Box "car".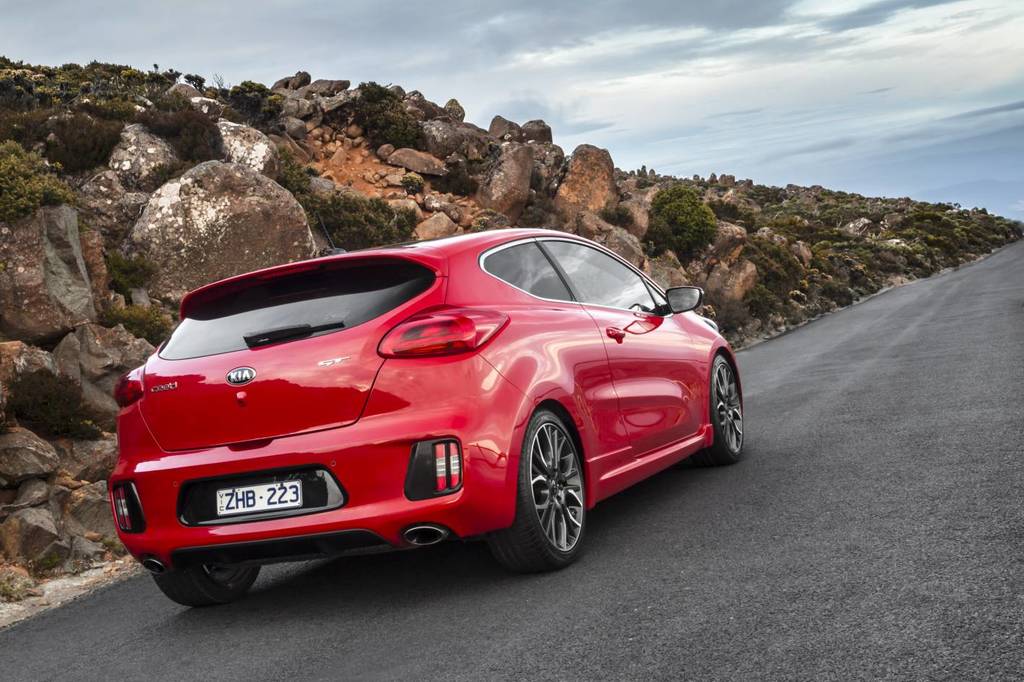
[108,225,741,609].
